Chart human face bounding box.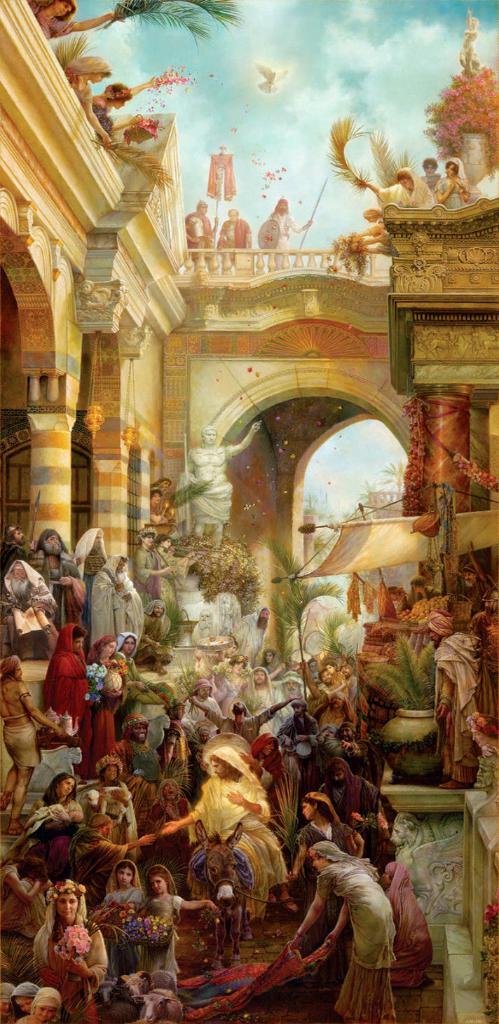
Charted: [x1=309, y1=804, x2=310, y2=818].
